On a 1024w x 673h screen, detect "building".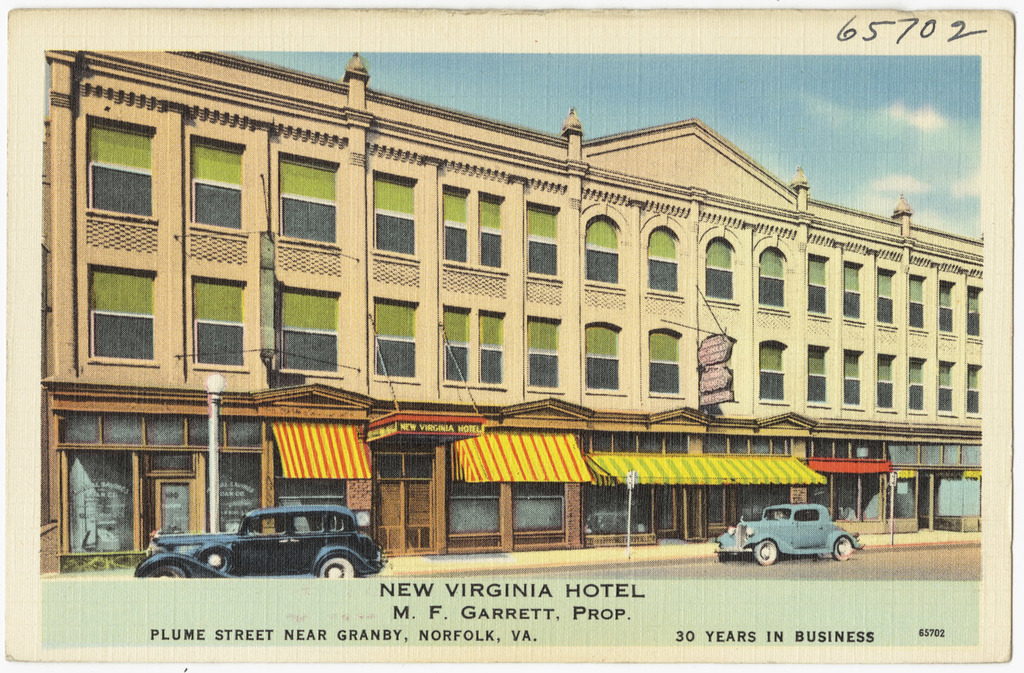
rect(40, 51, 982, 577).
